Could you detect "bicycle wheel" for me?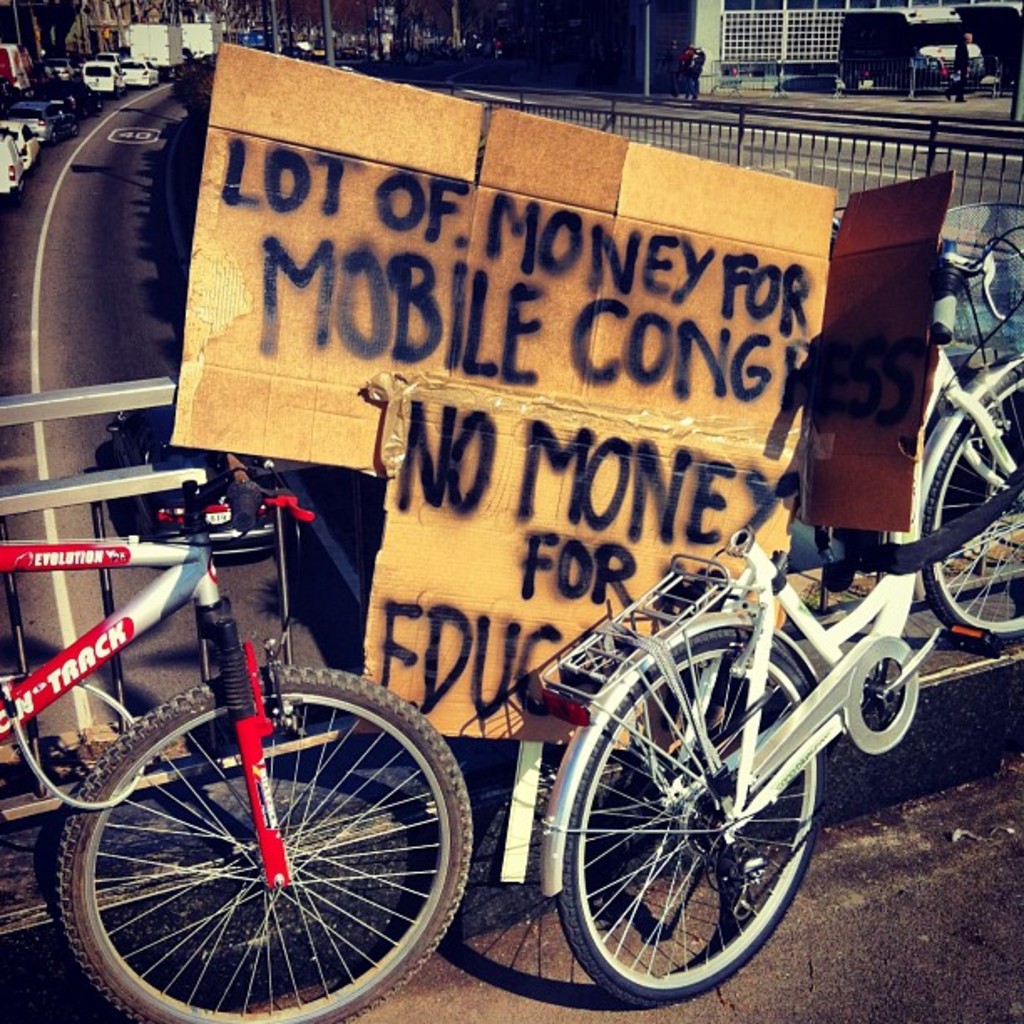
Detection result: 52, 658, 472, 1019.
